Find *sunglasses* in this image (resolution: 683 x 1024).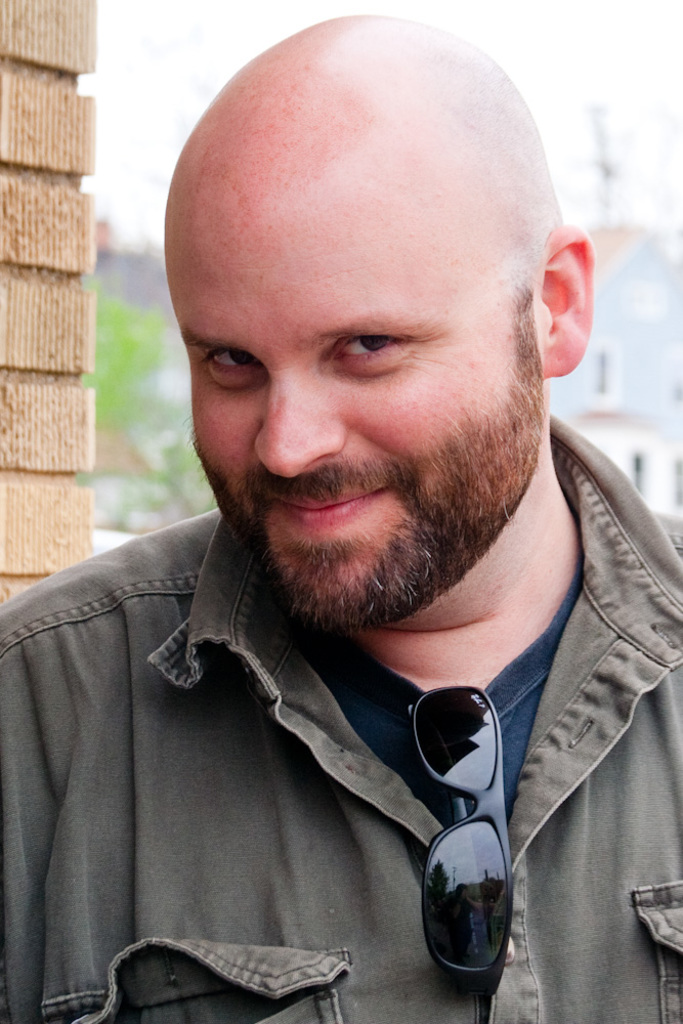
(407,689,515,996).
